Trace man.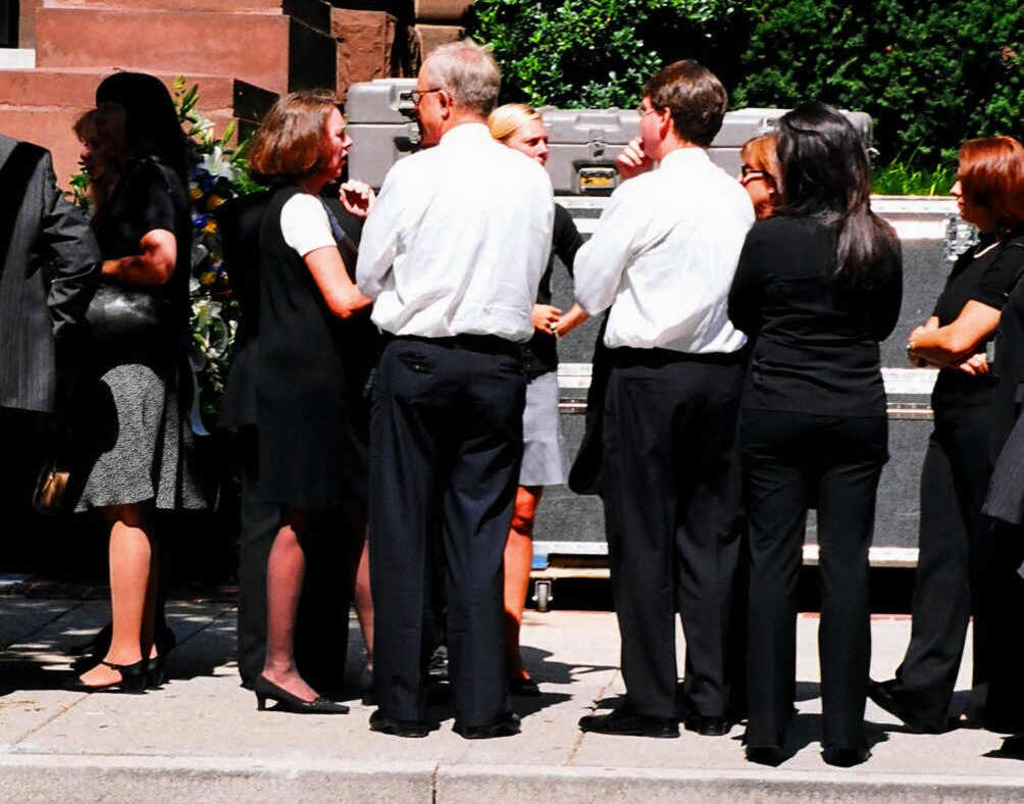
Traced to [331, 60, 569, 735].
